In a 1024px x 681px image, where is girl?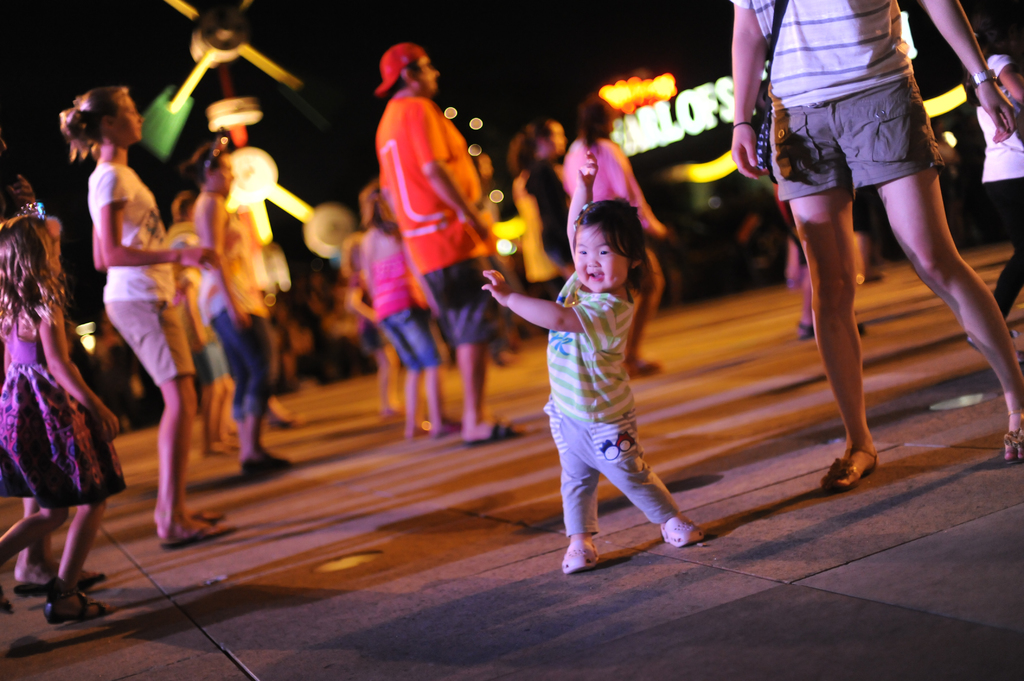
box=[512, 122, 566, 300].
